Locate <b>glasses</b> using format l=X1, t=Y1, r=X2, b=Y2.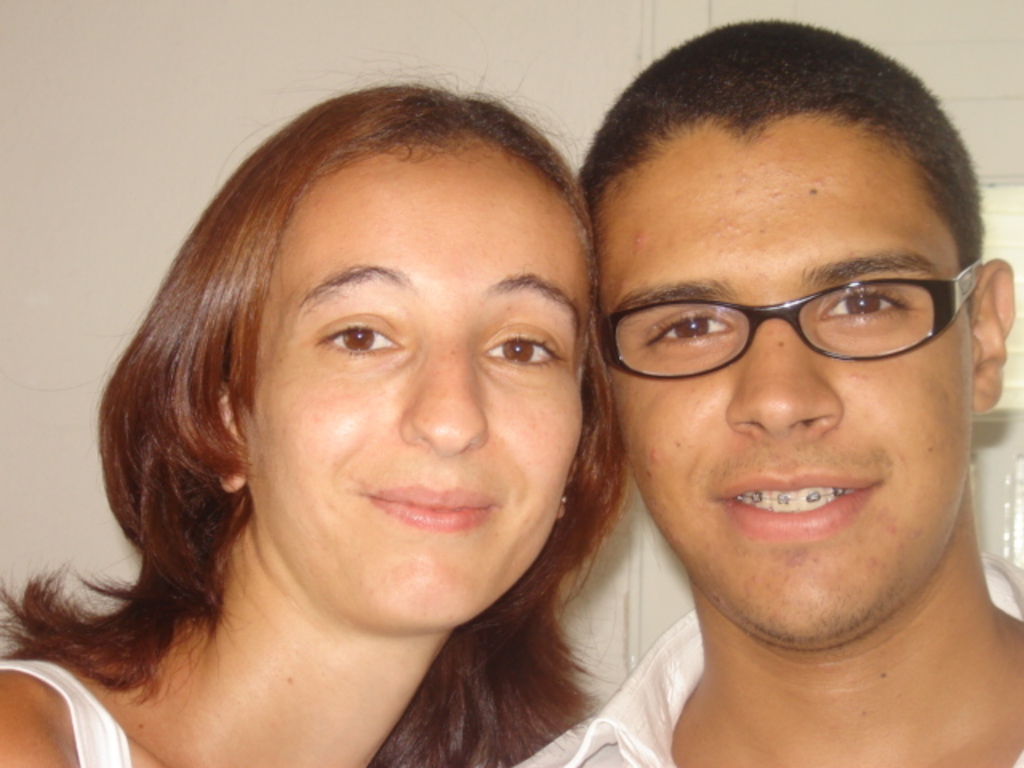
l=600, t=245, r=979, b=397.
